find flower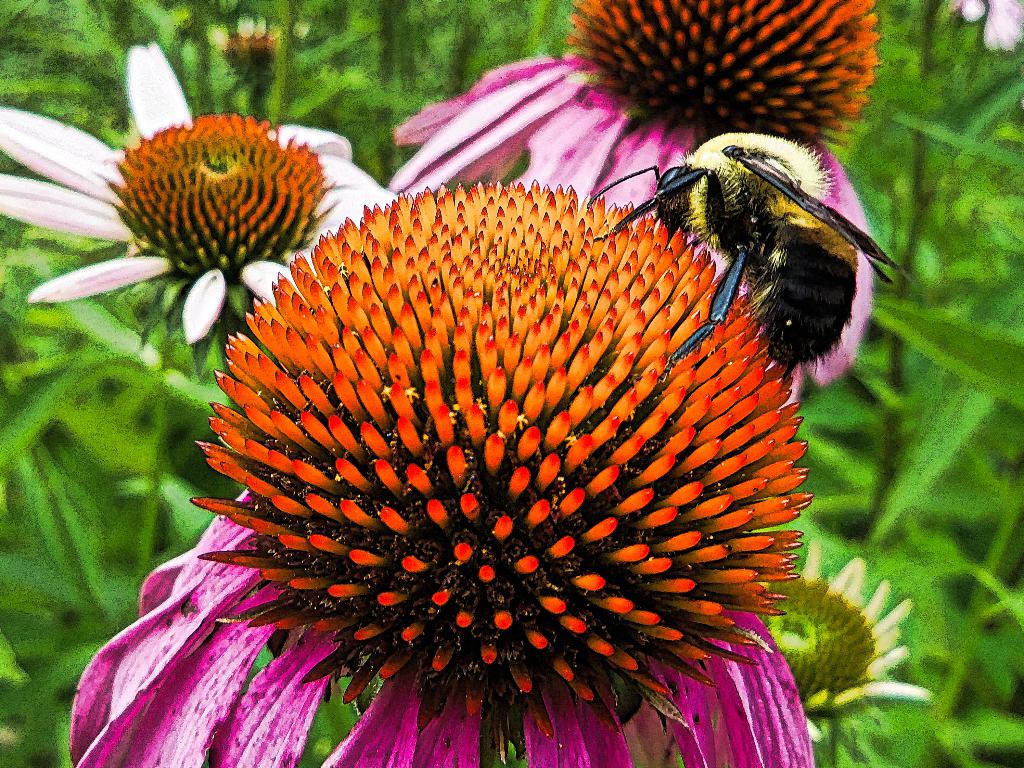
rect(73, 181, 829, 764)
